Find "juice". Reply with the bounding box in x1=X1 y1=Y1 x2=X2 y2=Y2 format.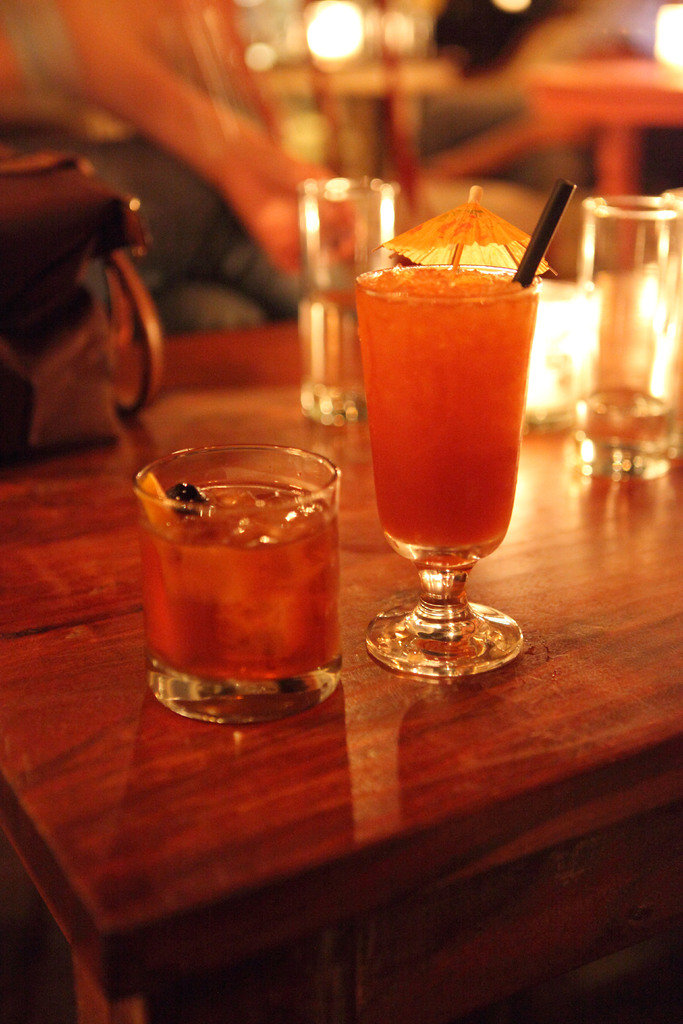
x1=297 y1=287 x2=365 y2=394.
